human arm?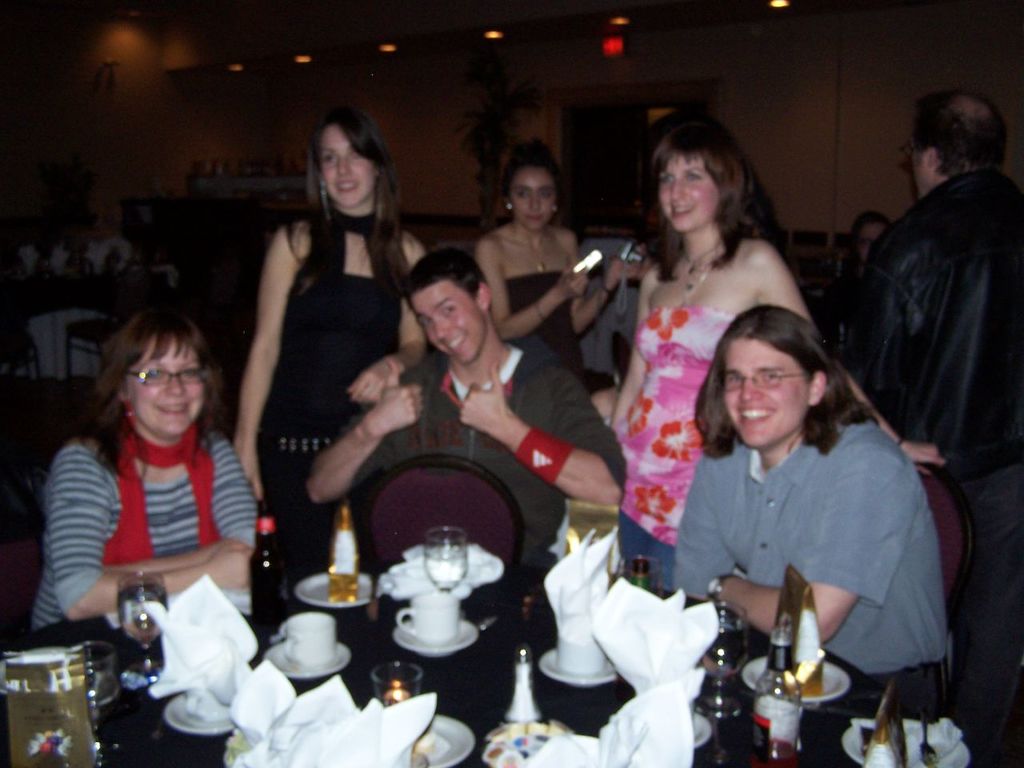
(858,226,922,430)
